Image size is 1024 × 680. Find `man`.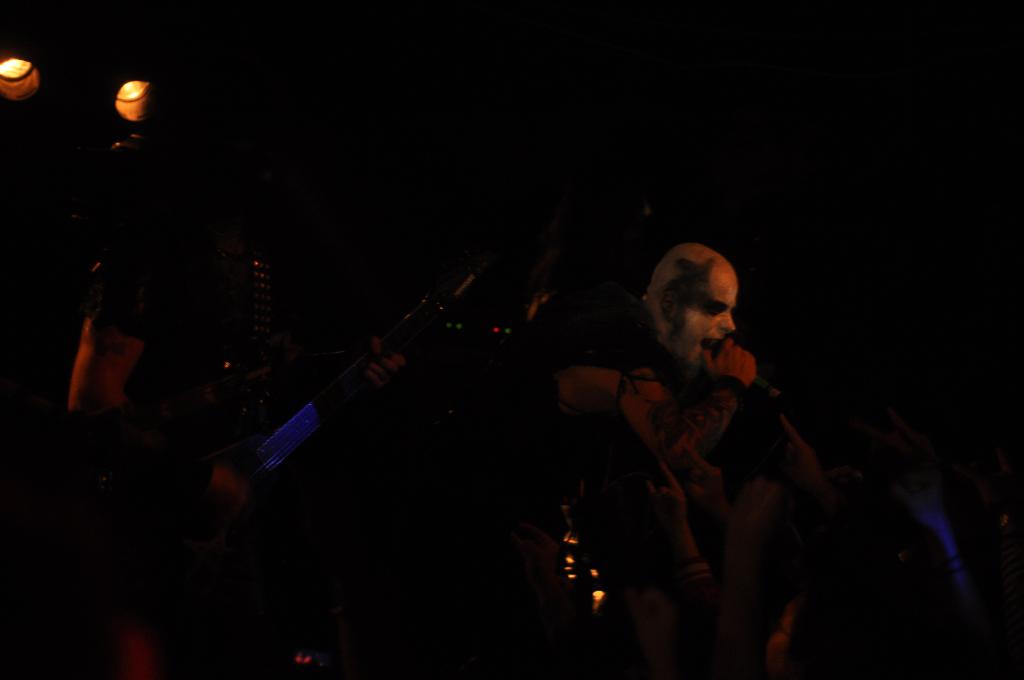
552,246,804,679.
